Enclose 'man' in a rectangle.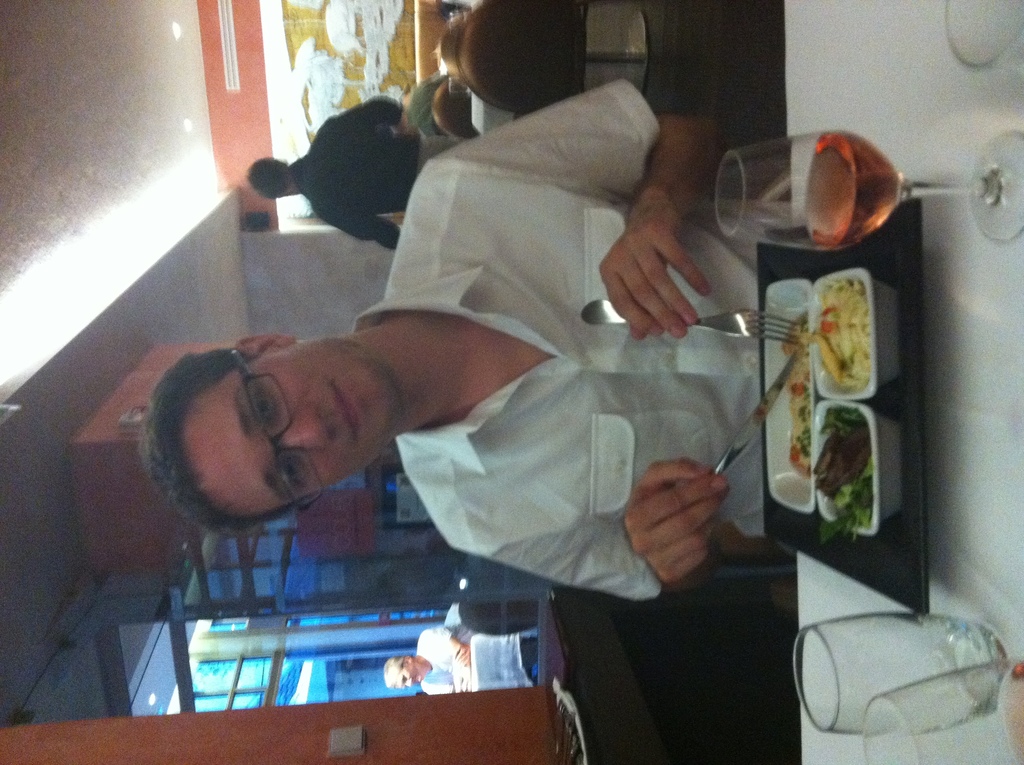
(left=134, top=74, right=771, bottom=603).
